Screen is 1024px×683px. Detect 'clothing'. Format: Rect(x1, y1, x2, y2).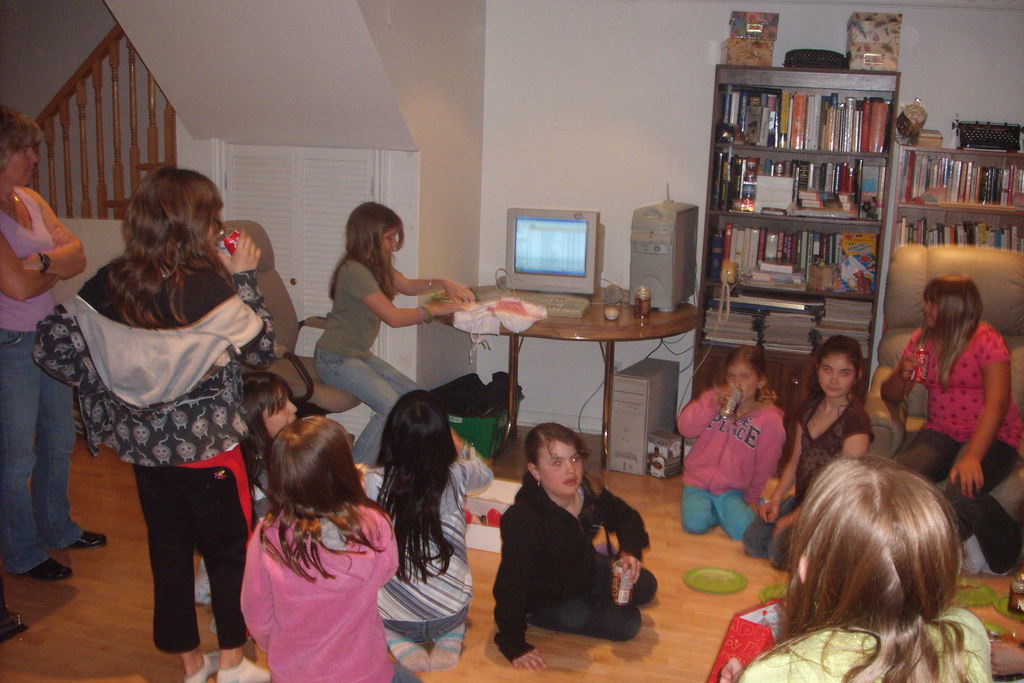
Rect(248, 450, 280, 518).
